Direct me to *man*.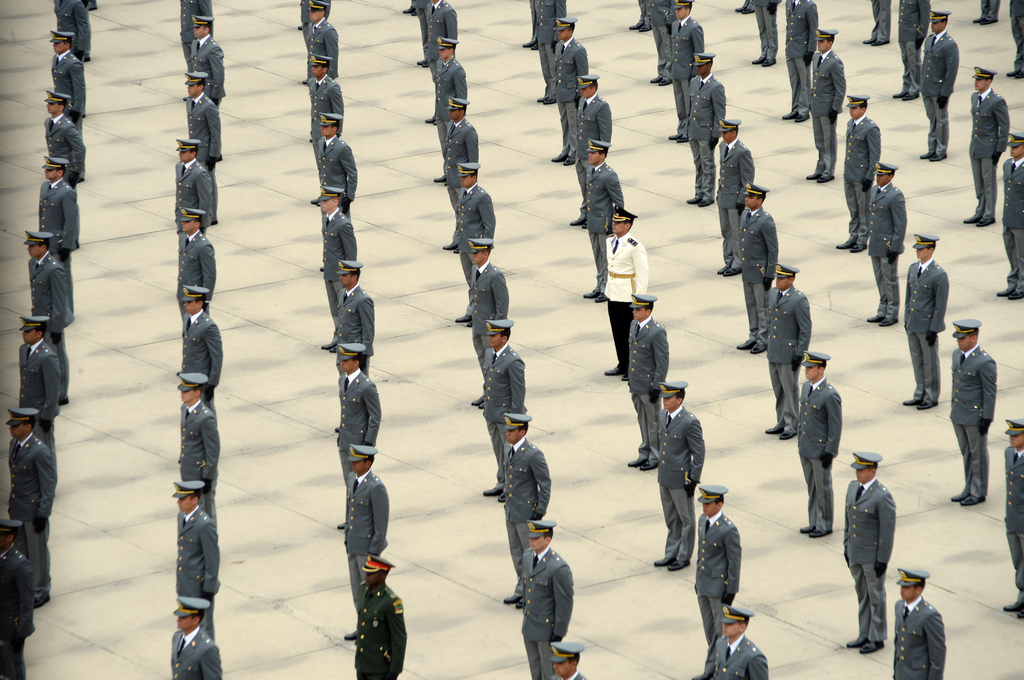
Direction: 865 0 895 47.
